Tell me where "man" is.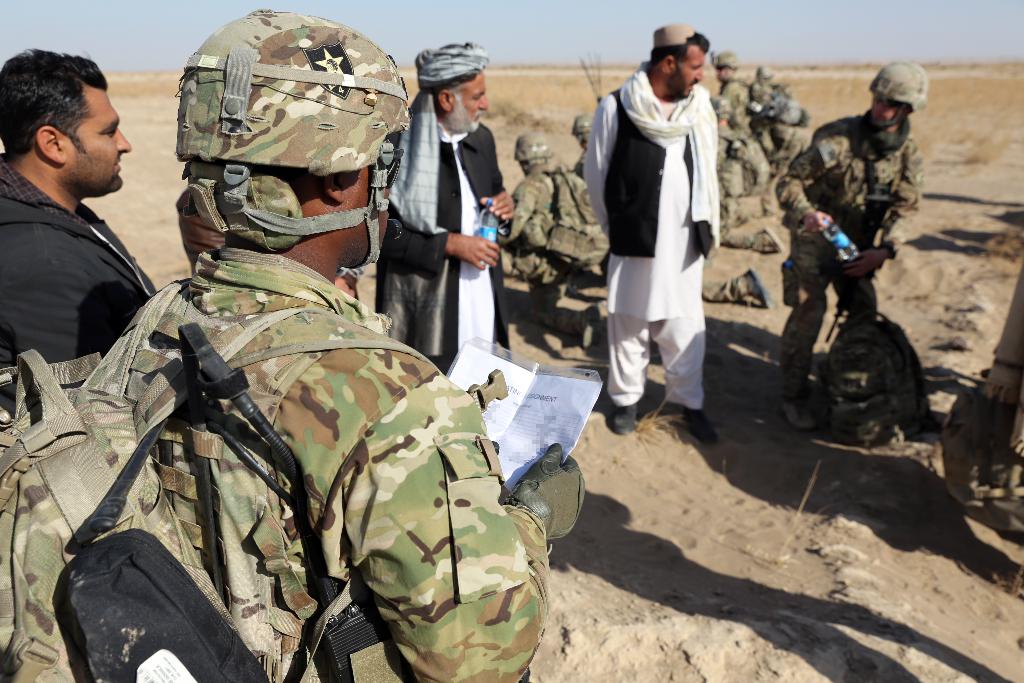
"man" is at 566:107:588:176.
